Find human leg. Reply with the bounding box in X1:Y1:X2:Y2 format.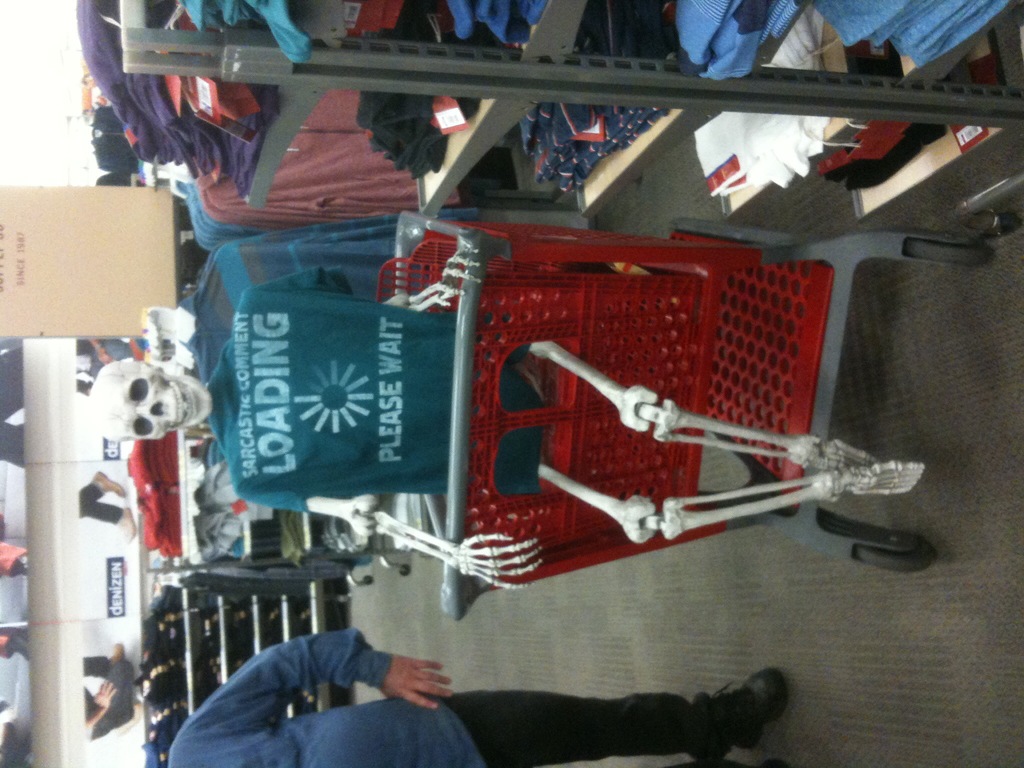
447:667:784:767.
